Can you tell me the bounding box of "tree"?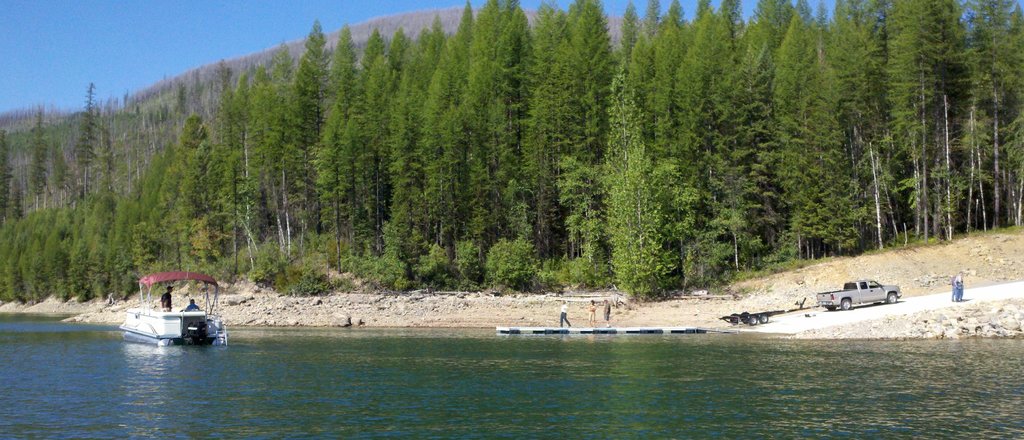
383,40,426,257.
